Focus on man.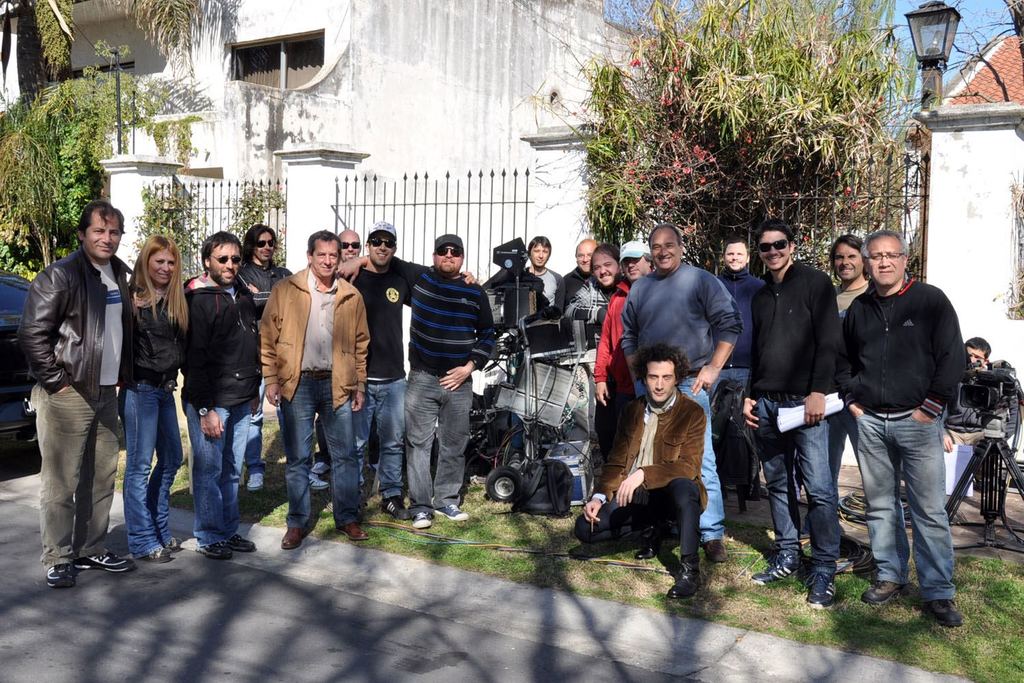
Focused at x1=557 y1=236 x2=629 y2=503.
